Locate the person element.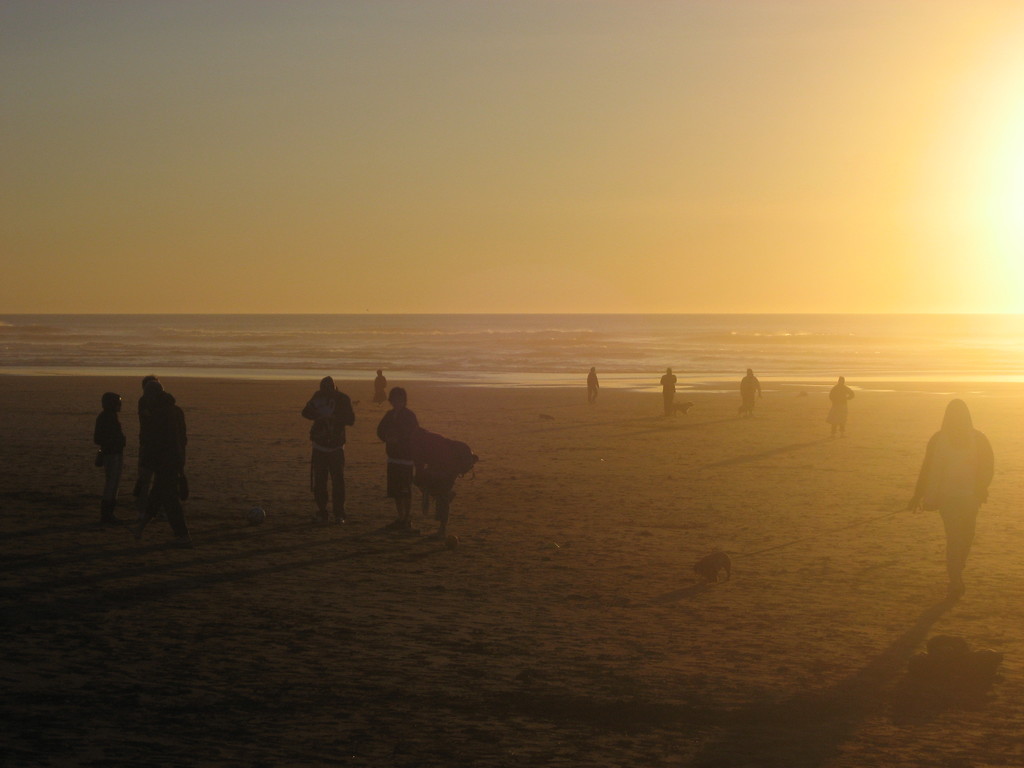
Element bbox: (403,420,463,540).
